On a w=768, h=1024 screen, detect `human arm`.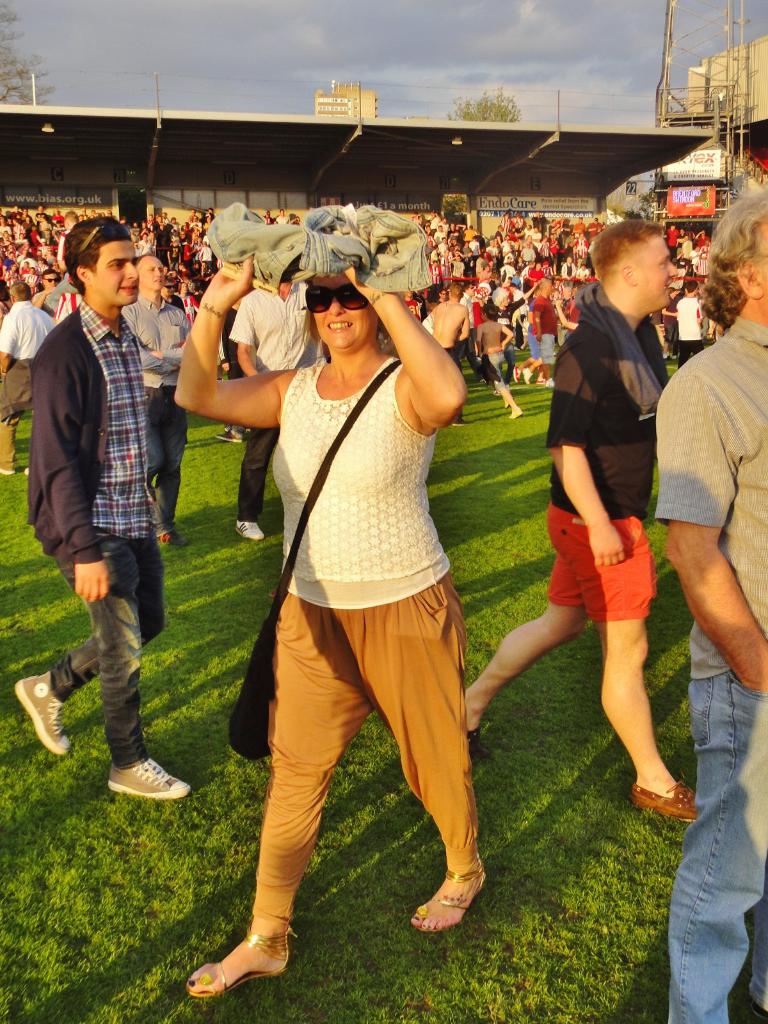
select_region(454, 309, 472, 344).
